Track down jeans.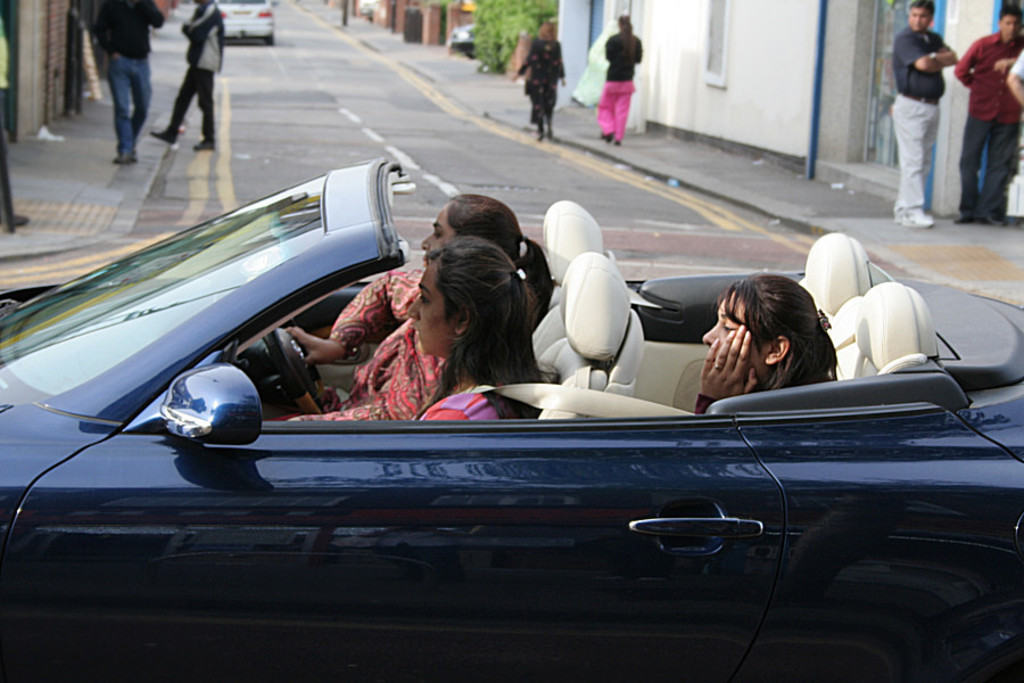
Tracked to rect(66, 40, 171, 142).
